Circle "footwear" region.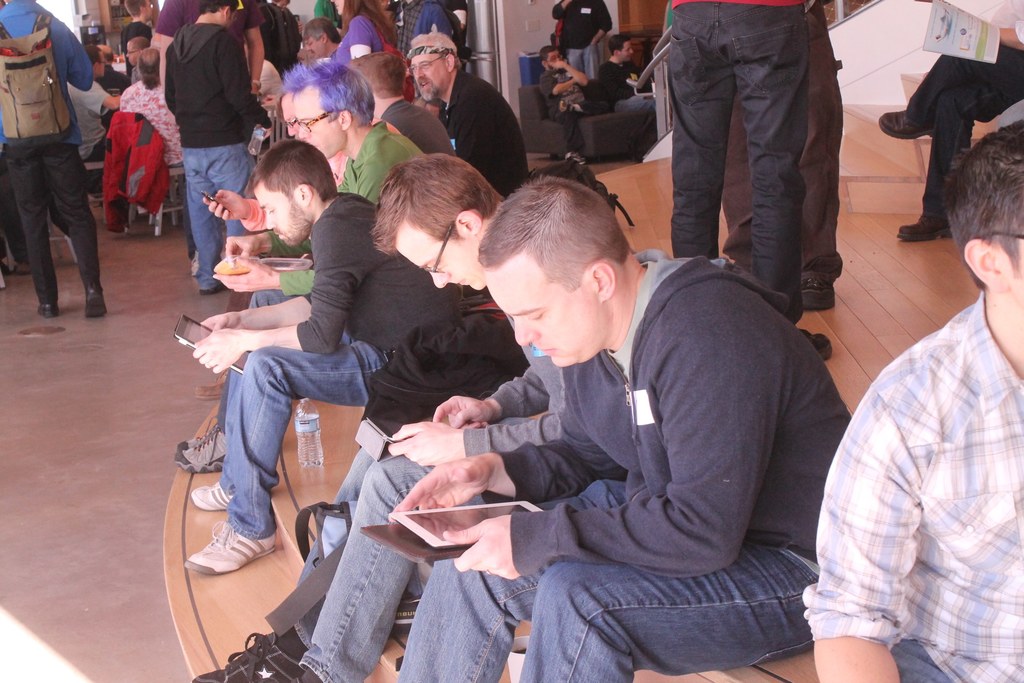
Region: {"x1": 193, "y1": 622, "x2": 305, "y2": 682}.
